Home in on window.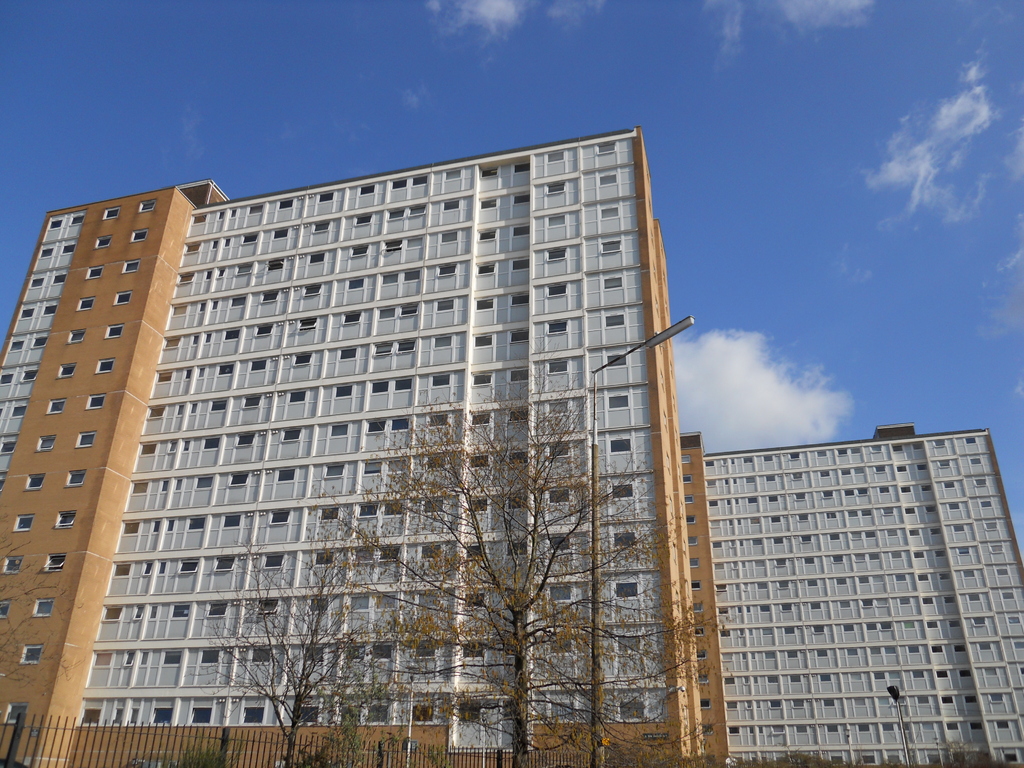
Homed in at locate(506, 452, 529, 465).
